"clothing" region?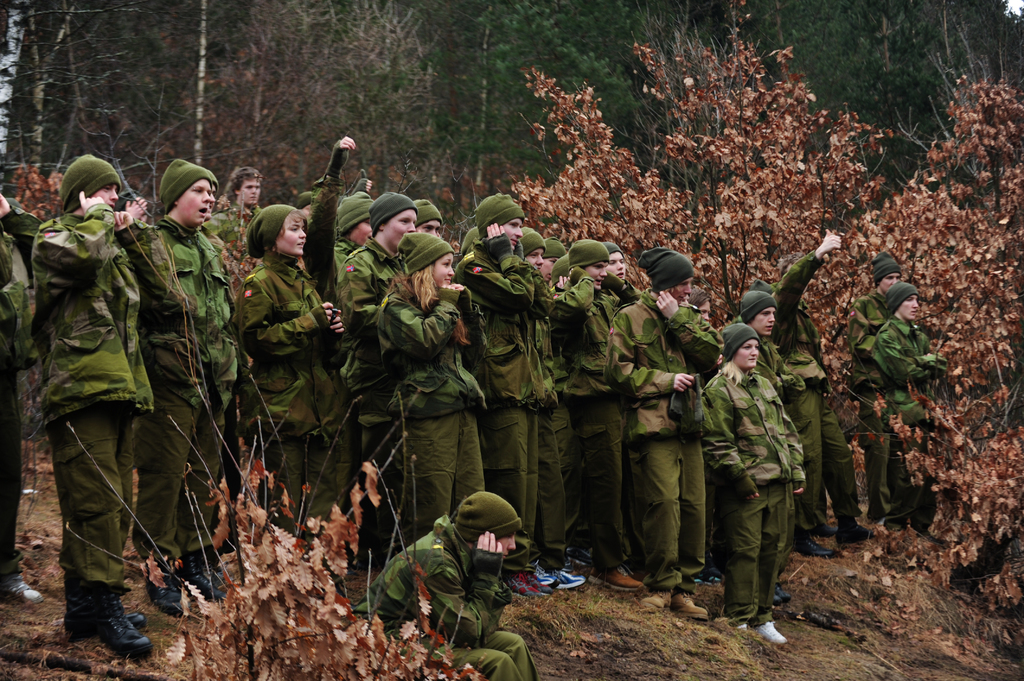
[756,343,776,404]
